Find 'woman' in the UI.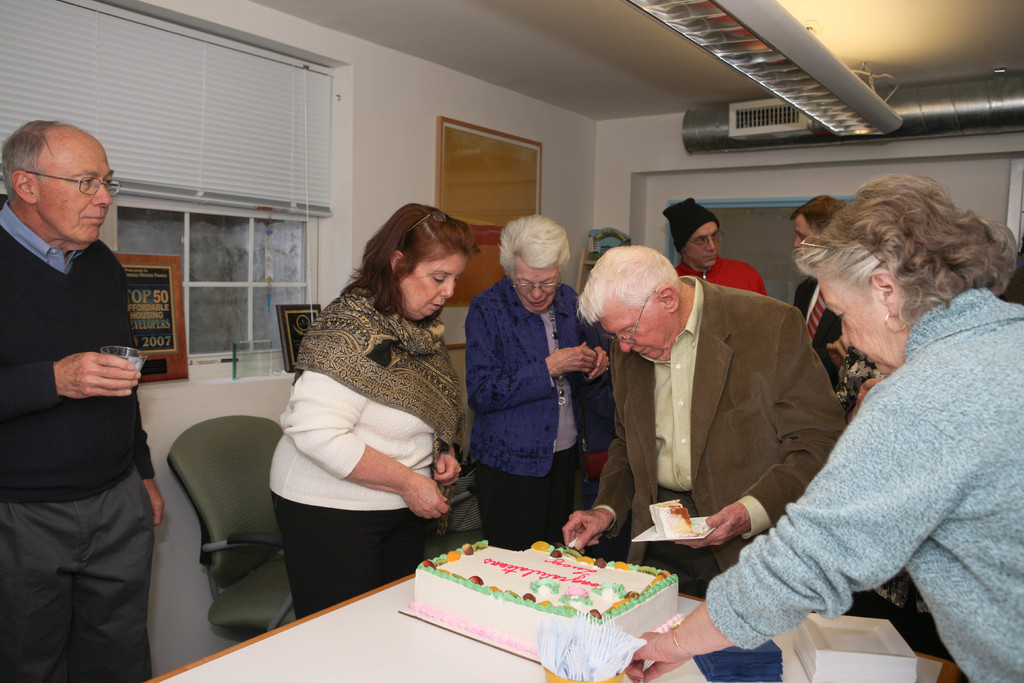
UI element at select_region(623, 173, 1023, 682).
